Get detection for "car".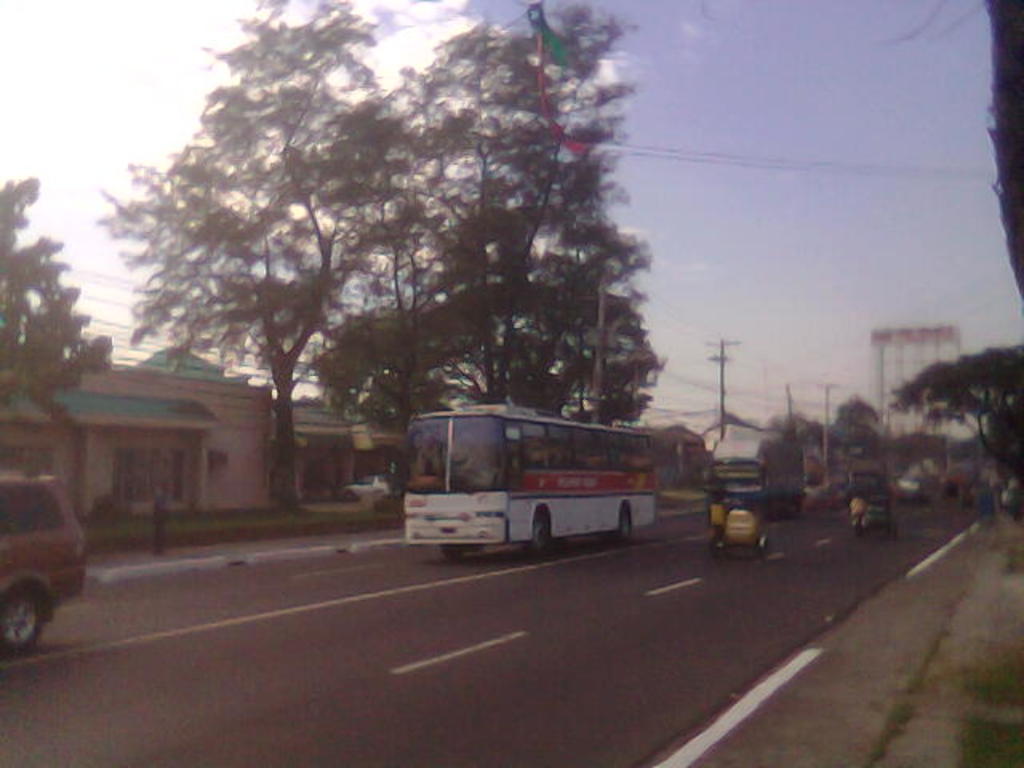
Detection: [left=339, top=469, right=392, bottom=501].
